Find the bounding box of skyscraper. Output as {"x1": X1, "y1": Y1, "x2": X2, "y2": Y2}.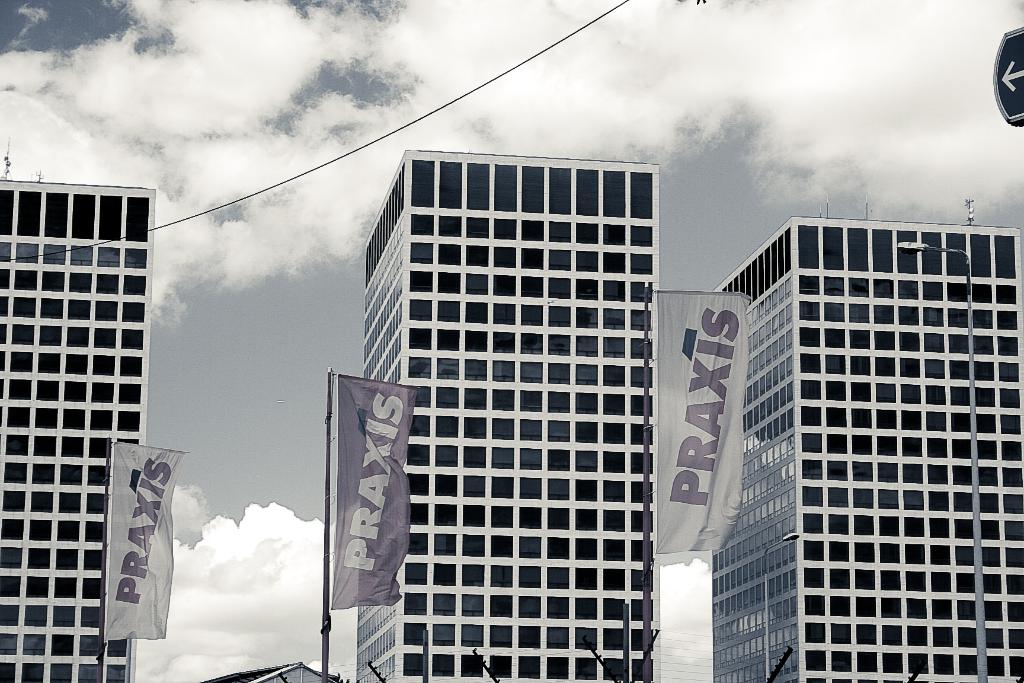
{"x1": 711, "y1": 193, "x2": 1023, "y2": 682}.
